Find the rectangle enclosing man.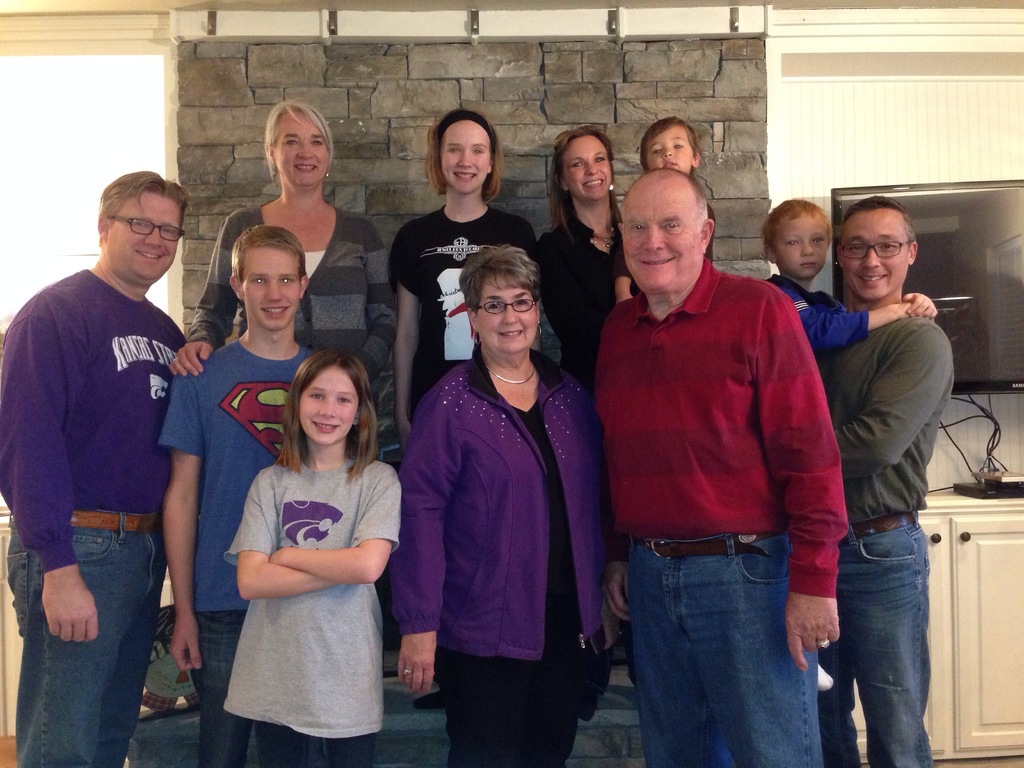
bbox(8, 172, 190, 740).
